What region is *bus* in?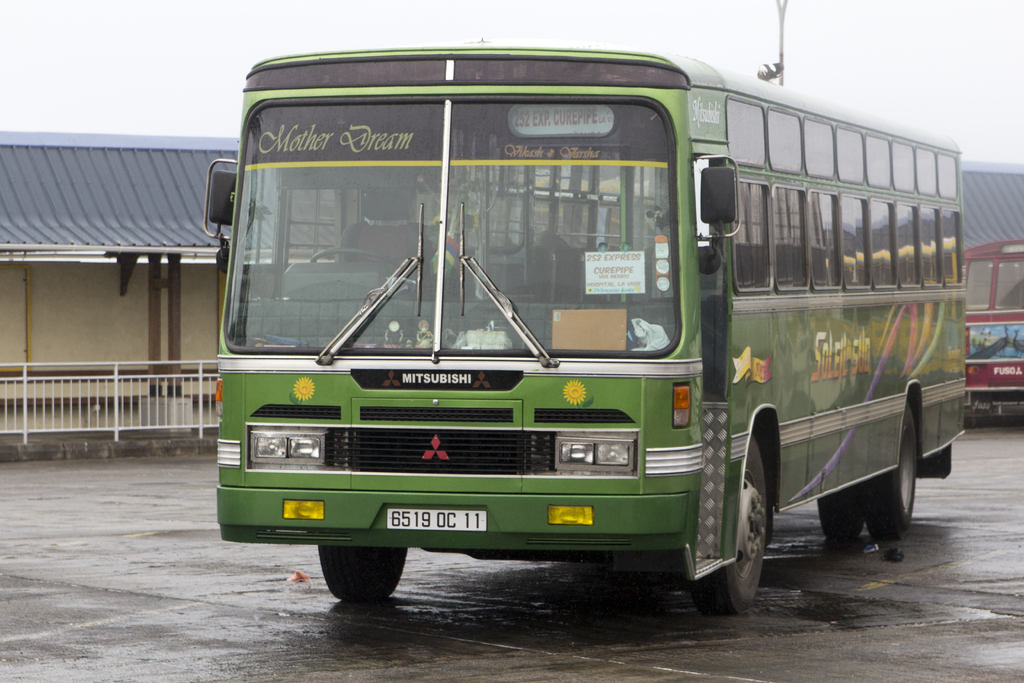
966,236,1023,399.
